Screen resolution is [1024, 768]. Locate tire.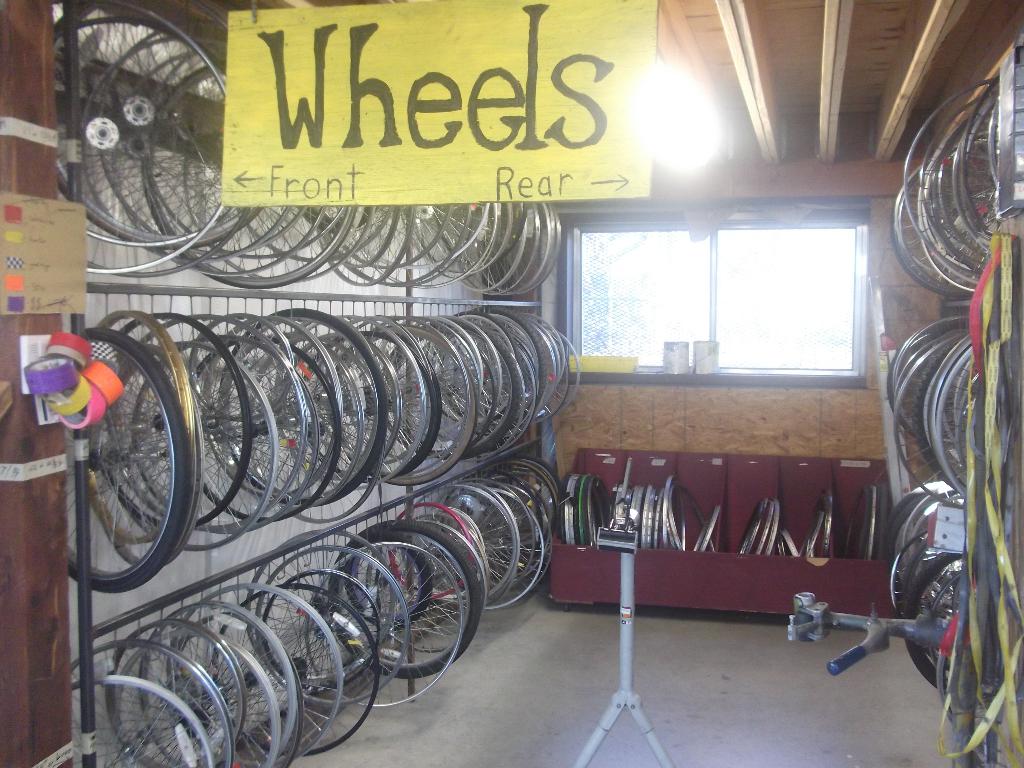
469,305,548,424.
